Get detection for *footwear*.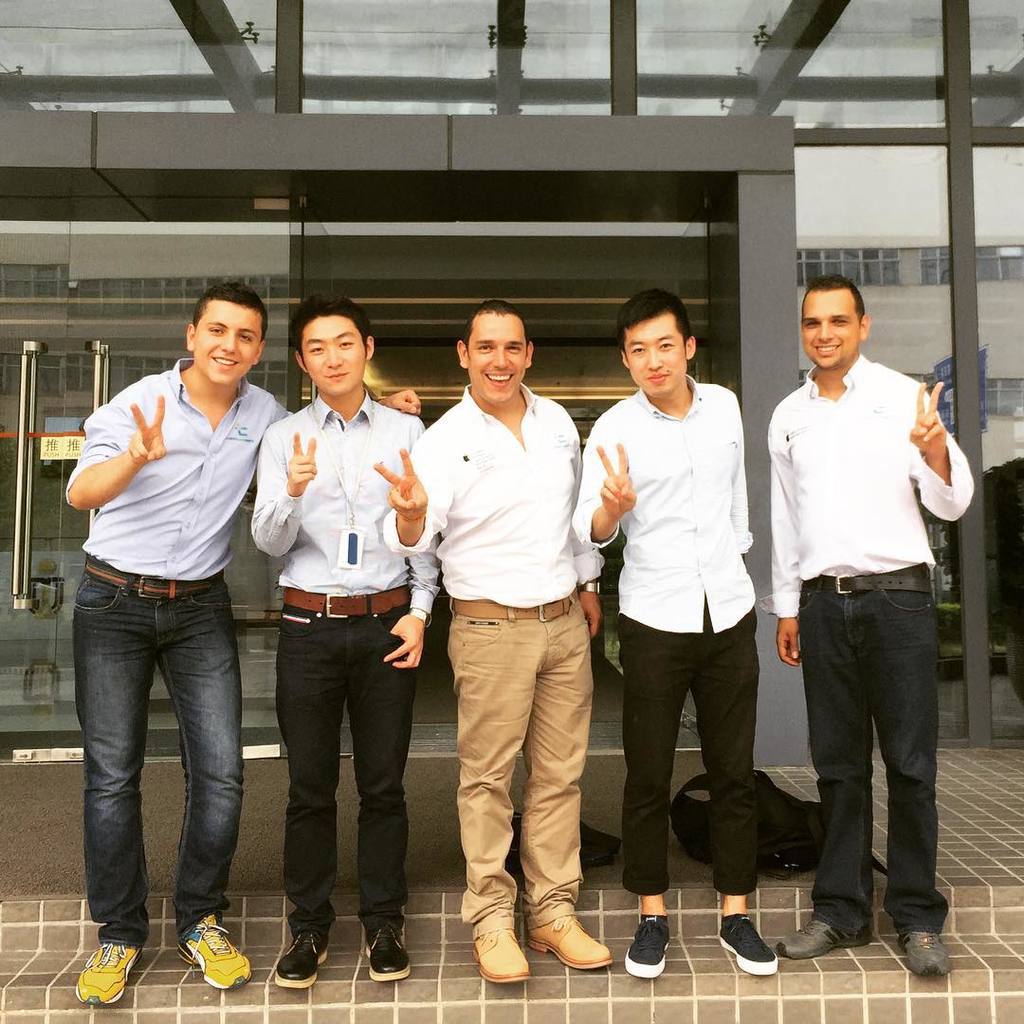
Detection: x1=77 y1=943 x2=148 y2=1004.
